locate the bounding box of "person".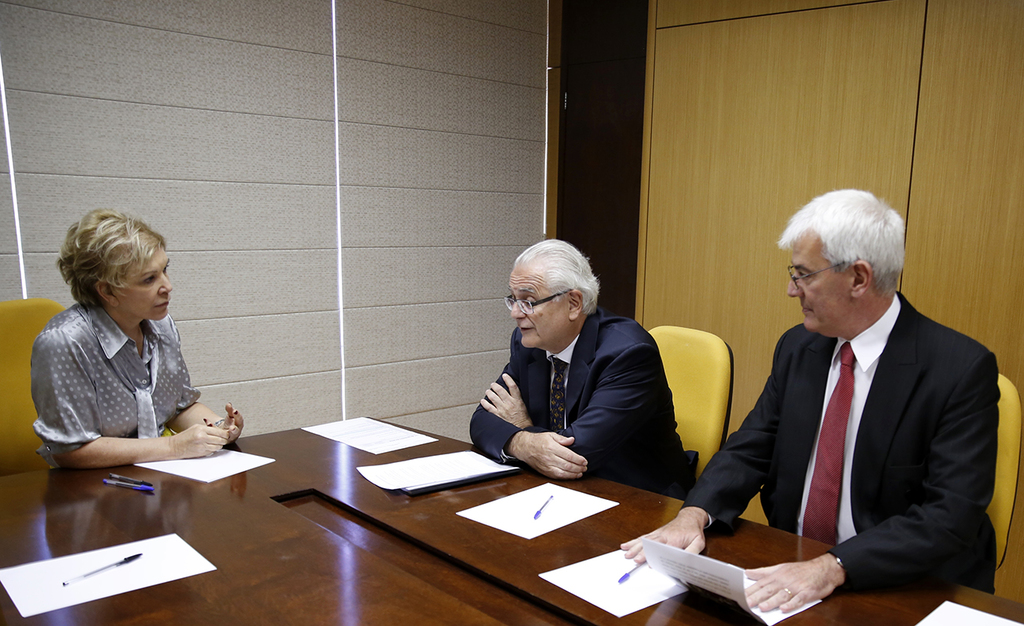
Bounding box: (left=469, top=238, right=699, bottom=504).
